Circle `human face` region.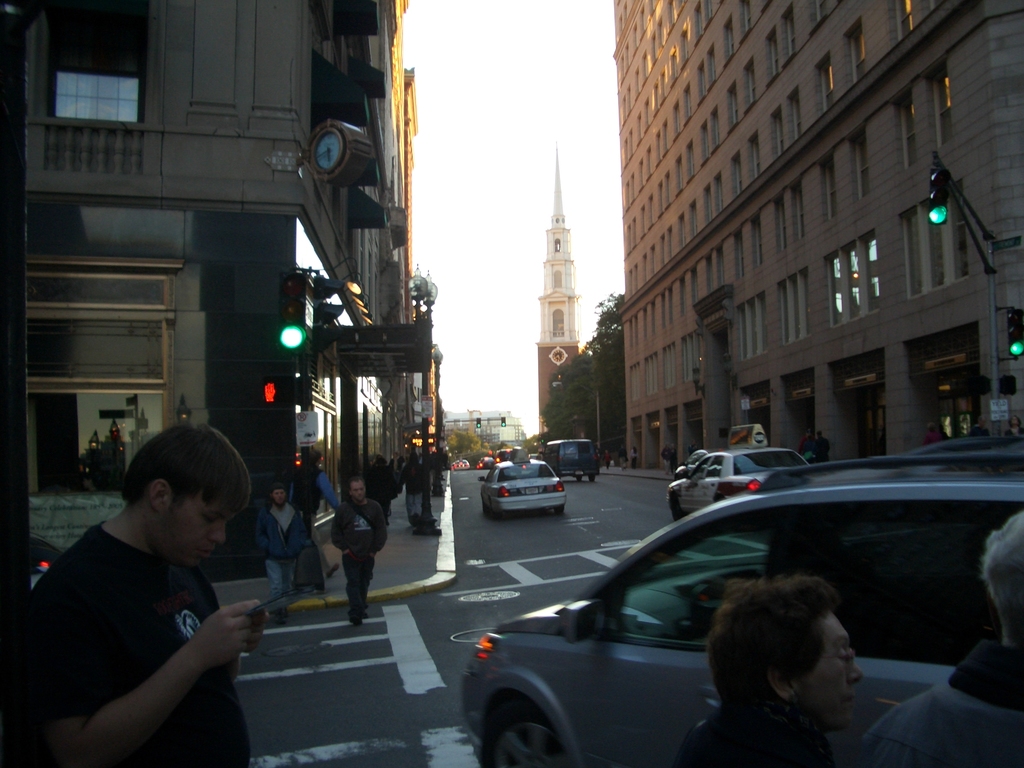
Region: crop(271, 492, 287, 506).
